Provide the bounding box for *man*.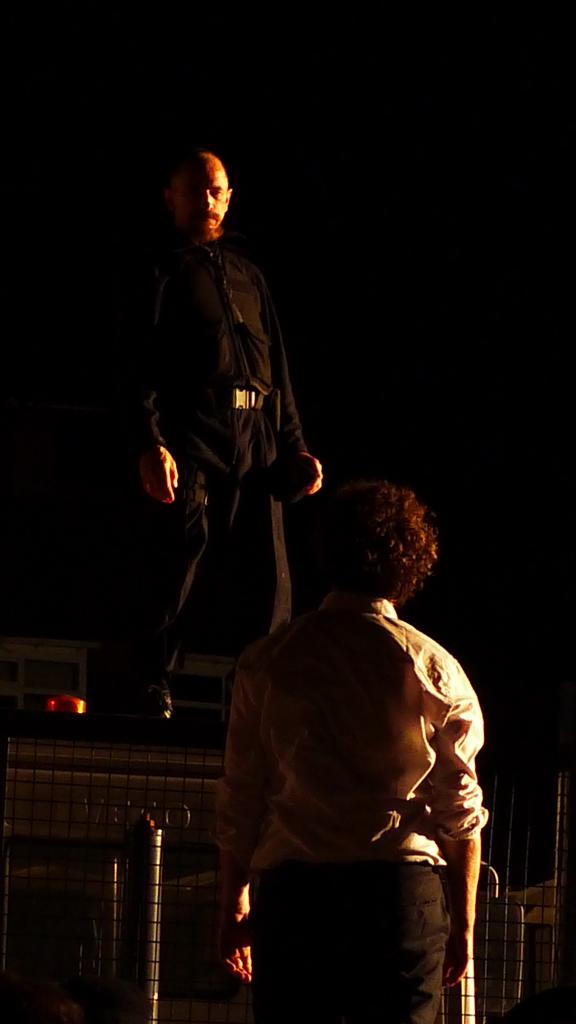
box=[121, 153, 335, 733].
